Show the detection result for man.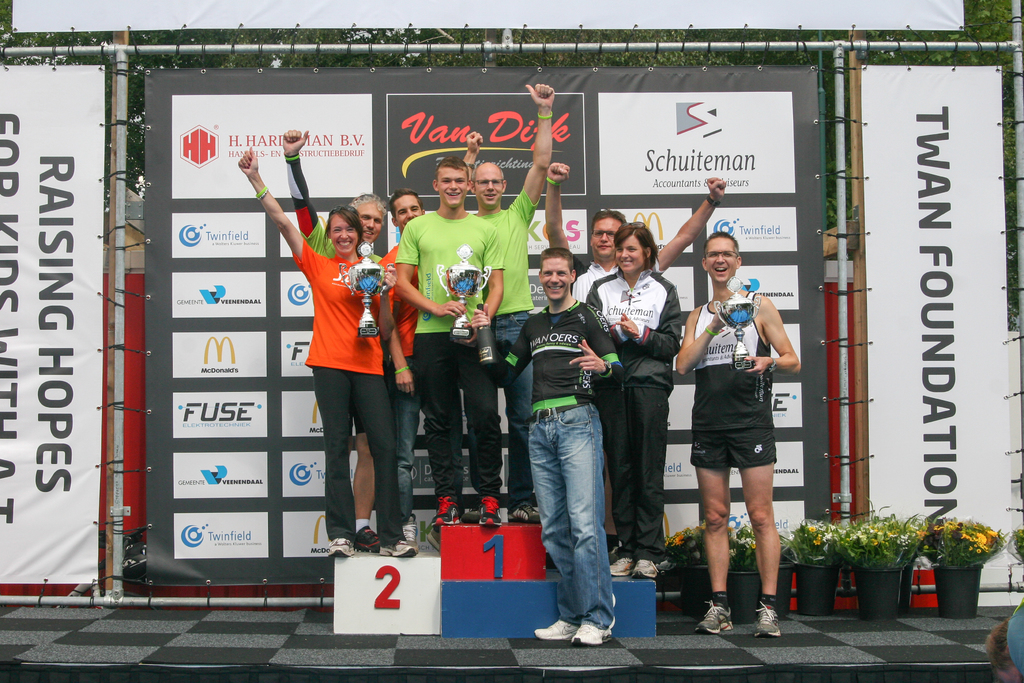
region(394, 161, 504, 530).
